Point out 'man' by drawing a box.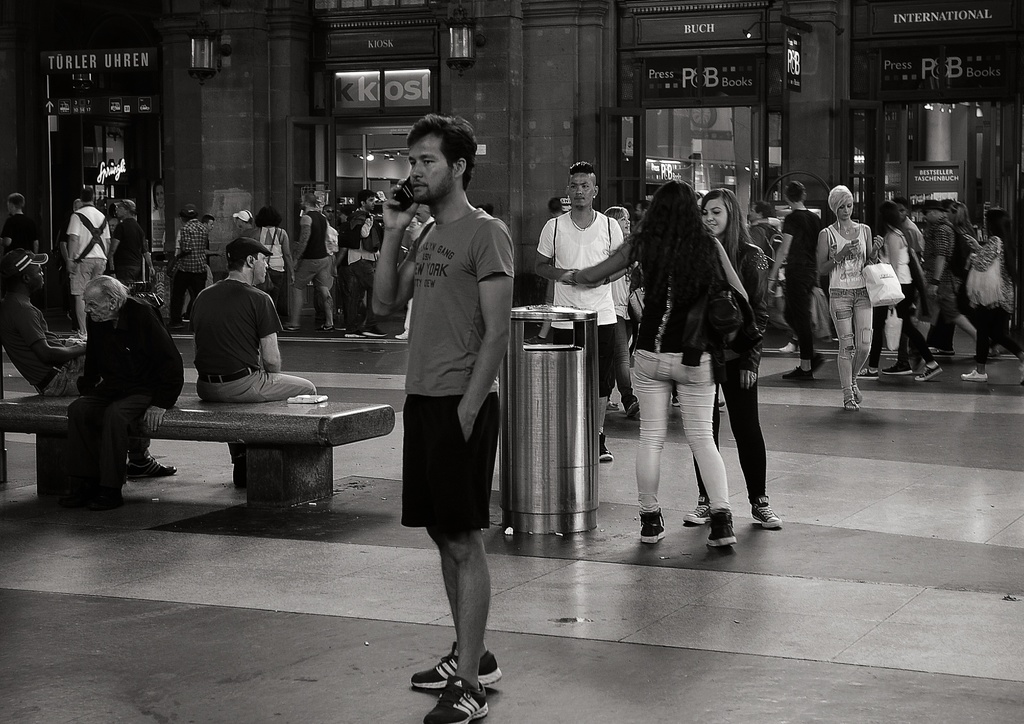
<box>64,185,113,342</box>.
